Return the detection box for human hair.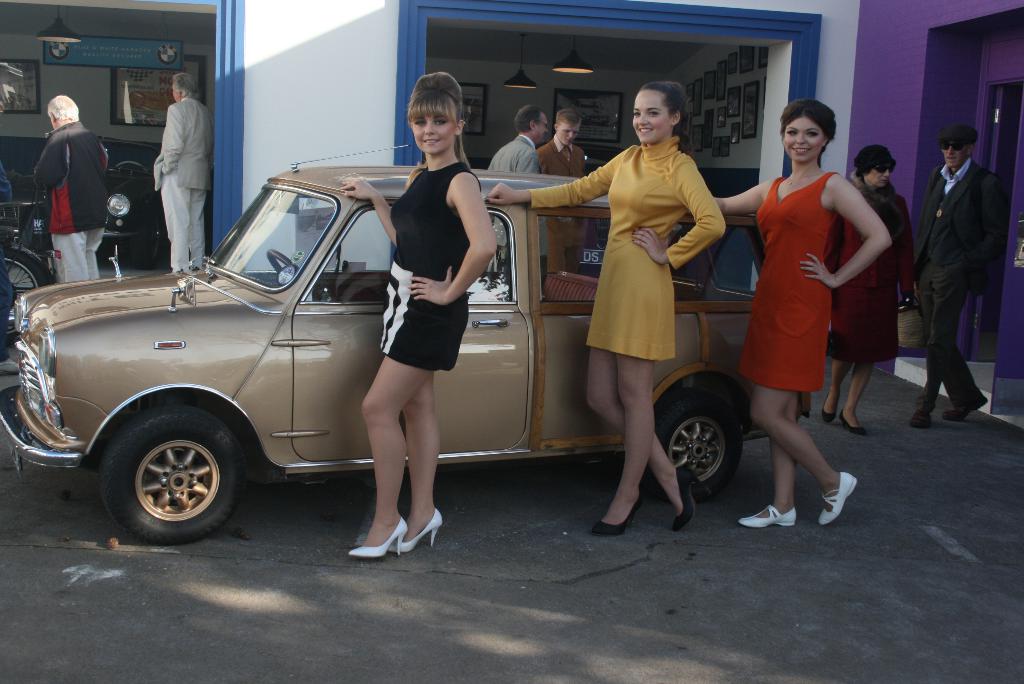
<region>639, 80, 695, 160</region>.
